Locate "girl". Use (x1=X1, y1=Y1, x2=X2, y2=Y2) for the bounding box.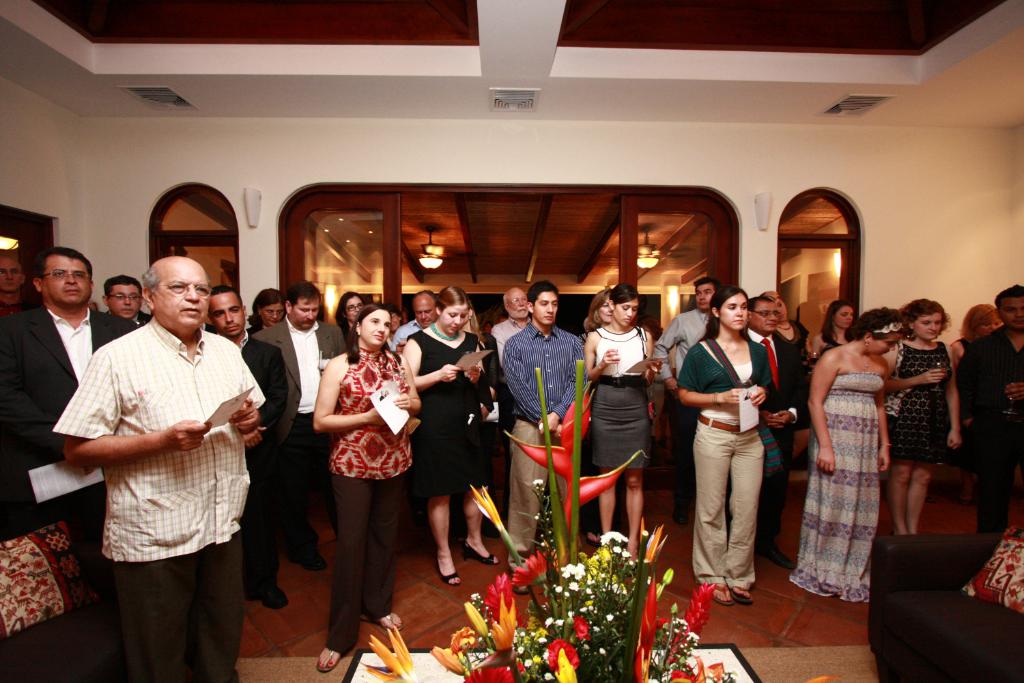
(x1=334, y1=290, x2=366, y2=342).
